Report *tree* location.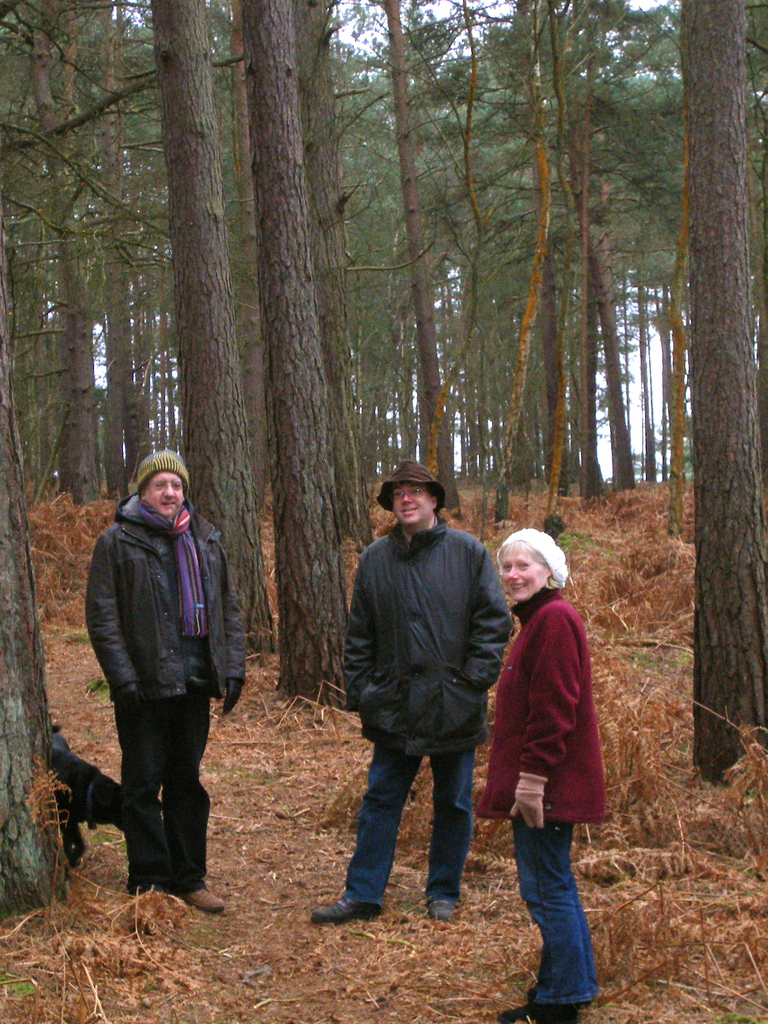
Report: {"x1": 150, "y1": 0, "x2": 250, "y2": 696}.
